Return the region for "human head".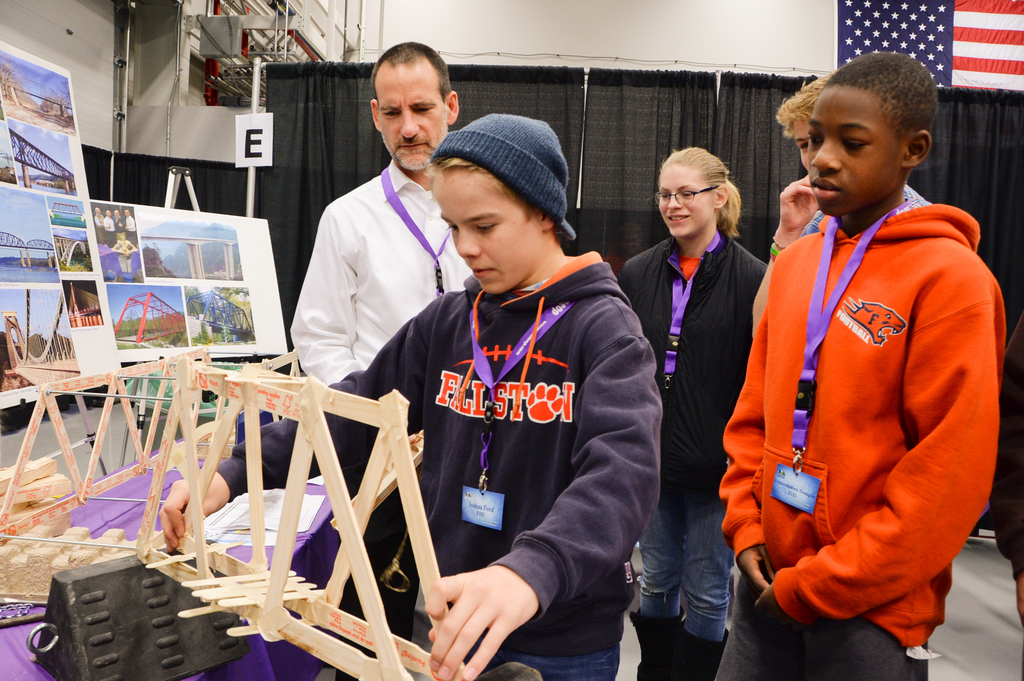
<box>655,146,735,243</box>.
